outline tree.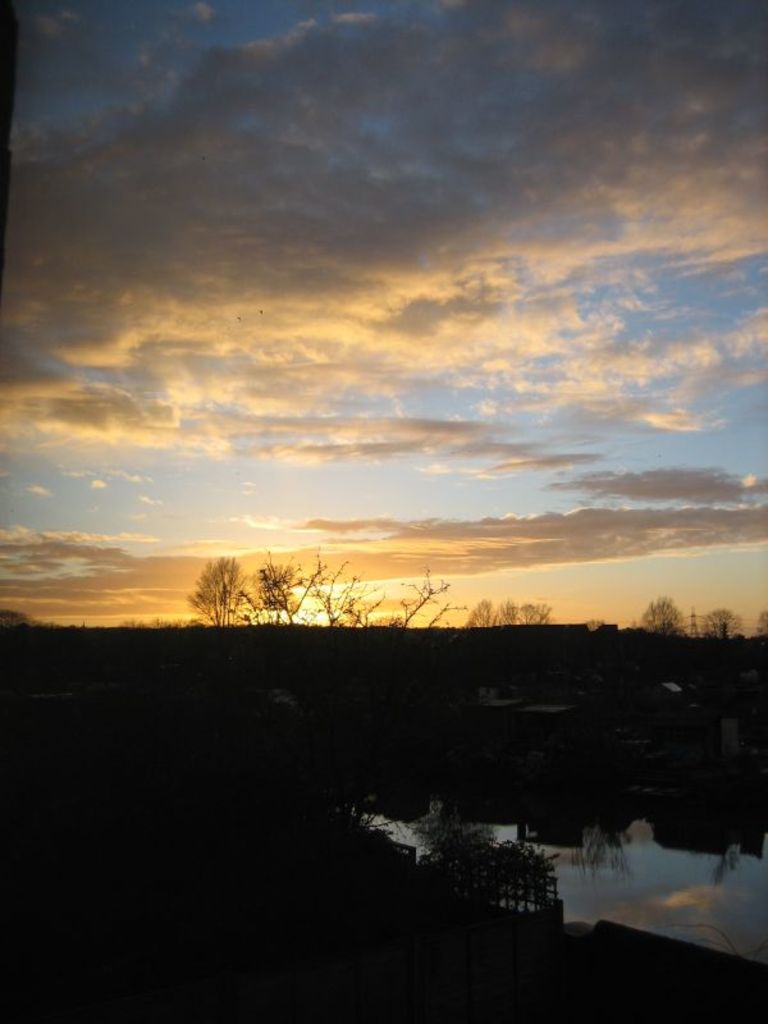
Outline: detection(700, 608, 737, 636).
